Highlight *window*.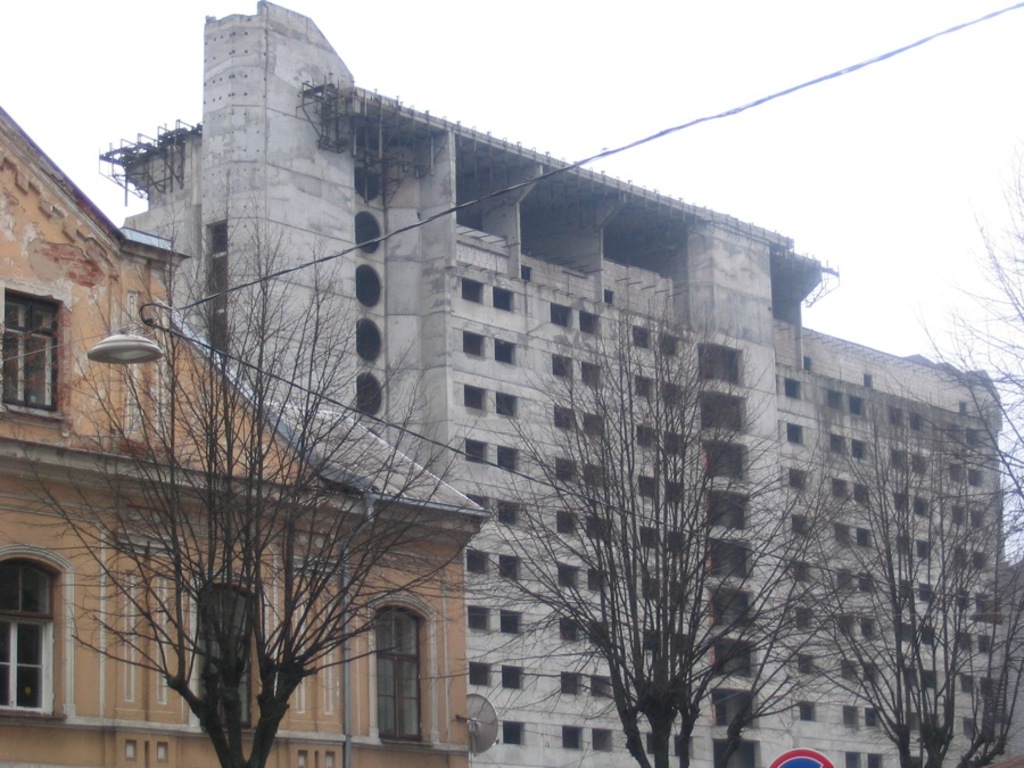
Highlighted region: 554,560,577,586.
